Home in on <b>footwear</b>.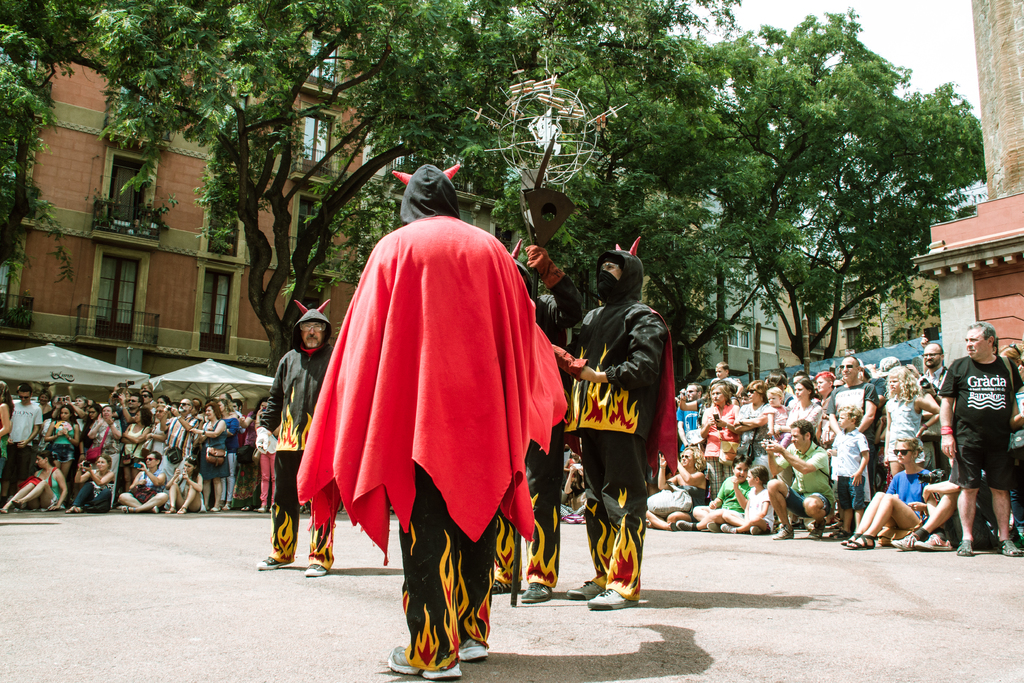
Homed in at (left=674, top=522, right=700, bottom=527).
